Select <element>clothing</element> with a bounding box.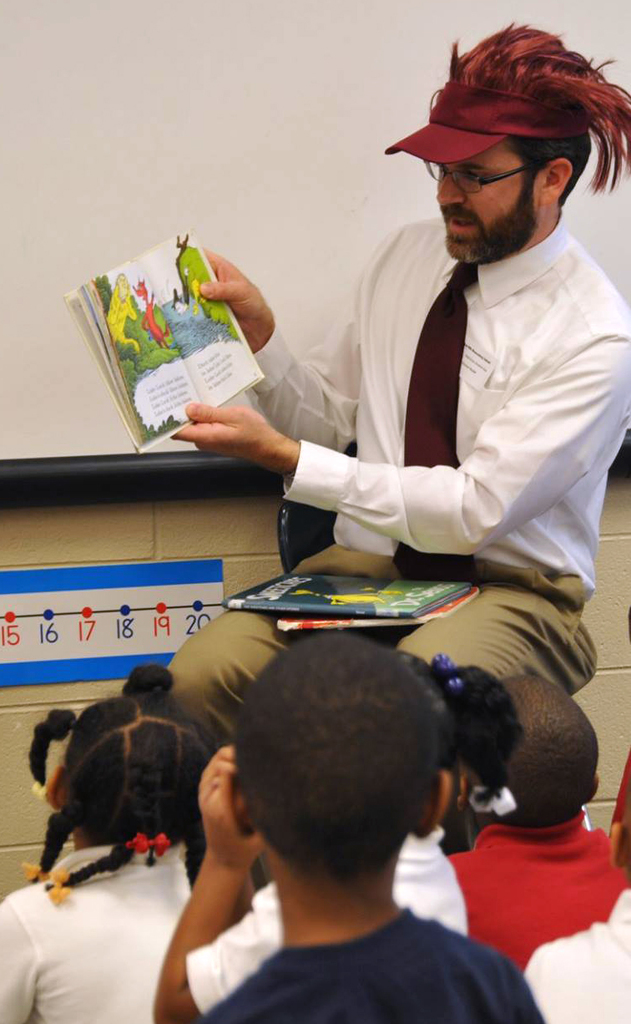
bbox=[186, 829, 480, 1016].
